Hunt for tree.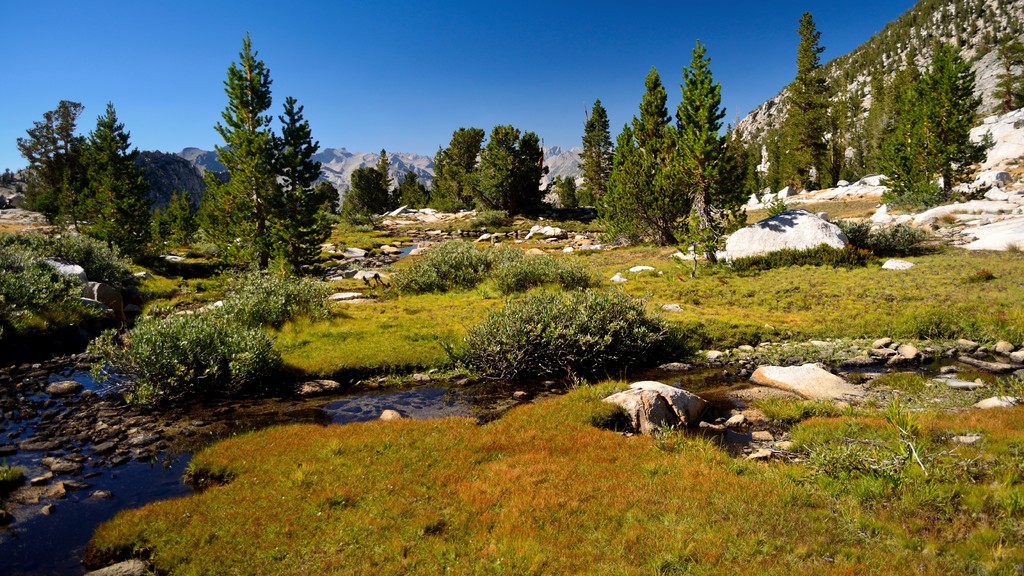
Hunted down at left=84, top=104, right=157, bottom=252.
